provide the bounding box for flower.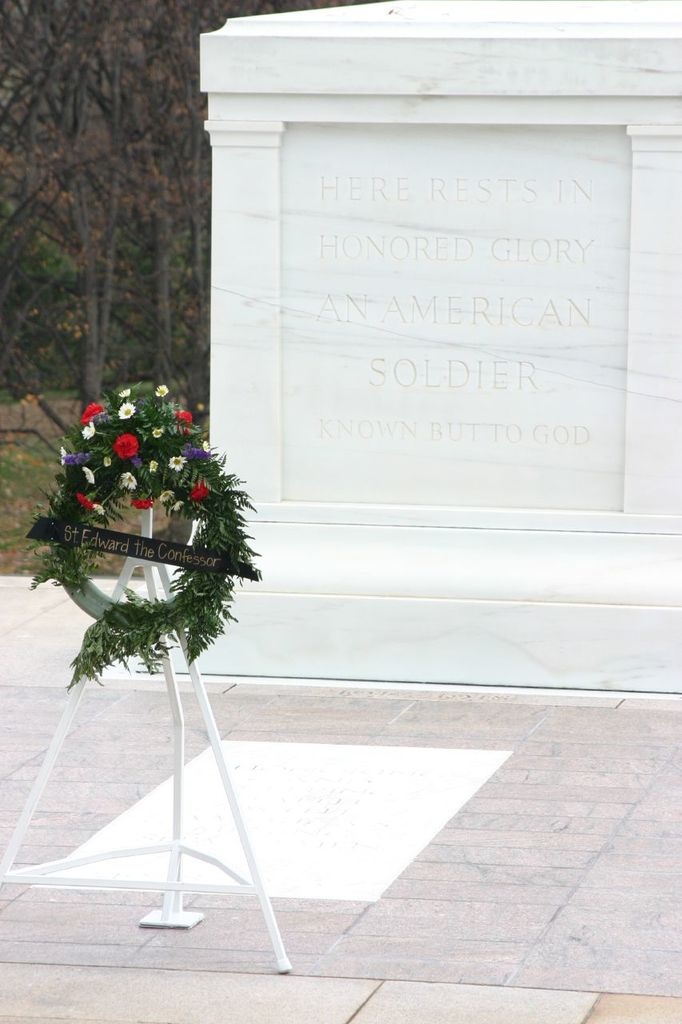
l=194, t=478, r=206, b=501.
